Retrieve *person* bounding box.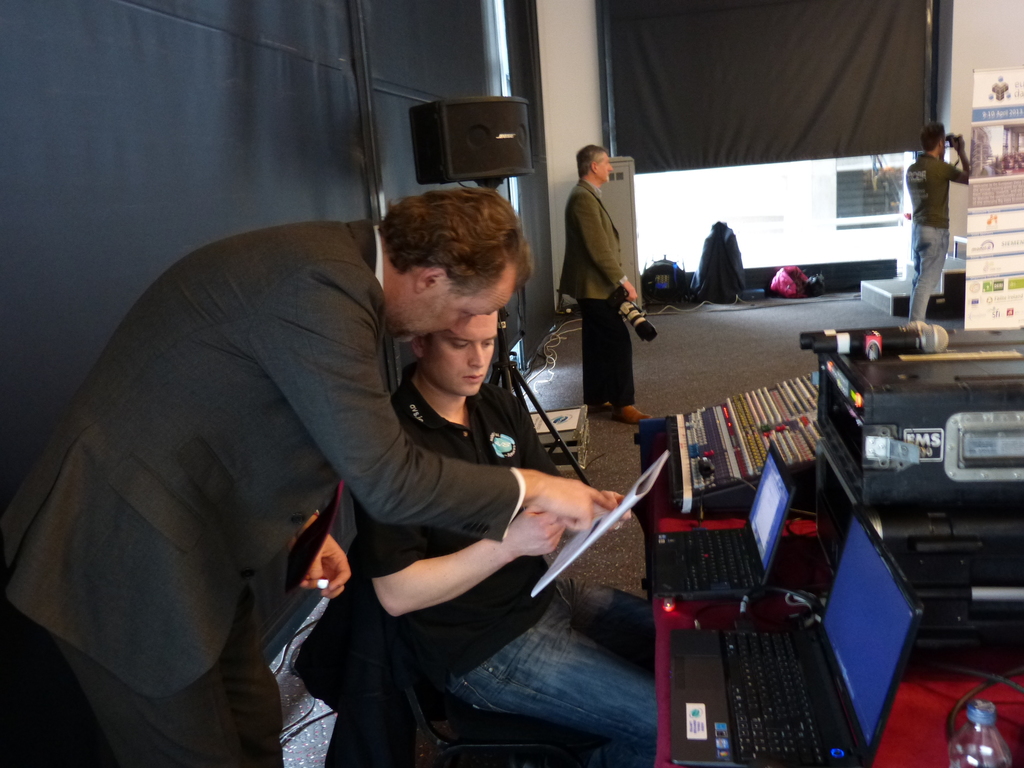
Bounding box: select_region(0, 185, 613, 764).
